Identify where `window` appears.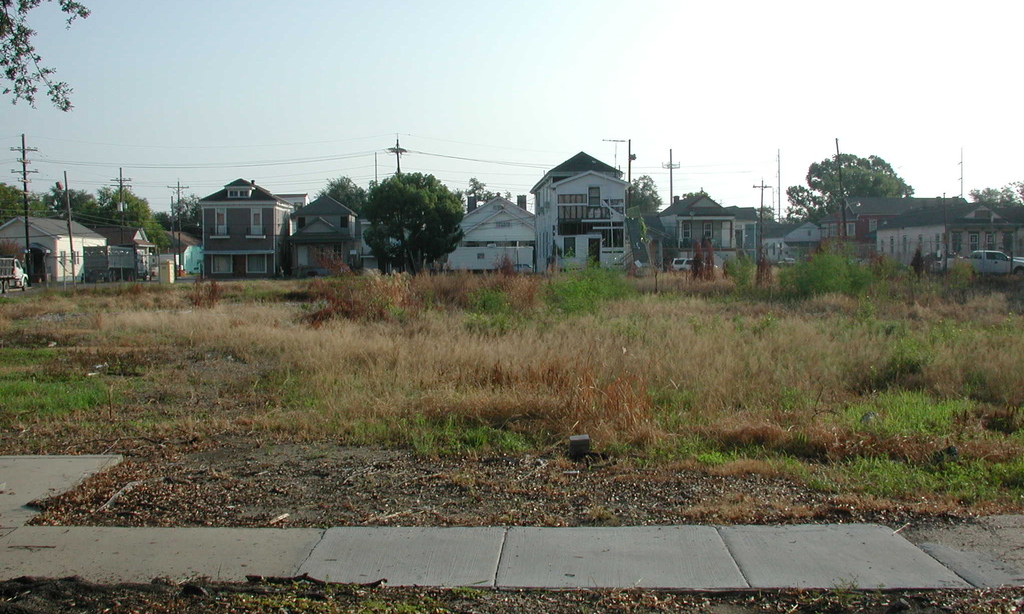
Appears at {"left": 60, "top": 252, "right": 65, "bottom": 264}.
